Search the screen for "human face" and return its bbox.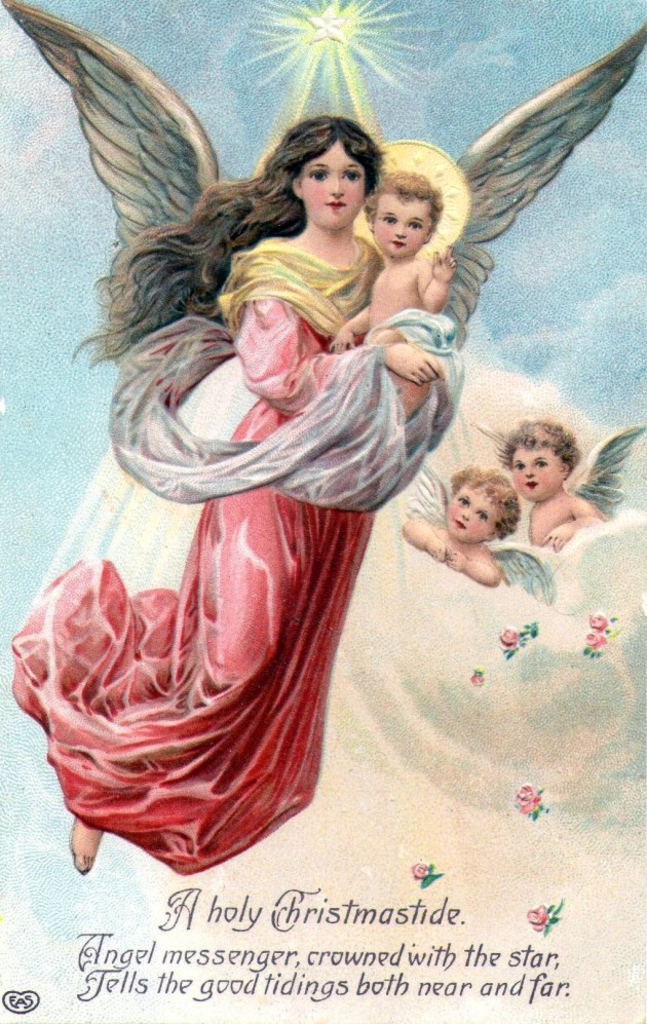
Found: x1=294, y1=135, x2=366, y2=226.
